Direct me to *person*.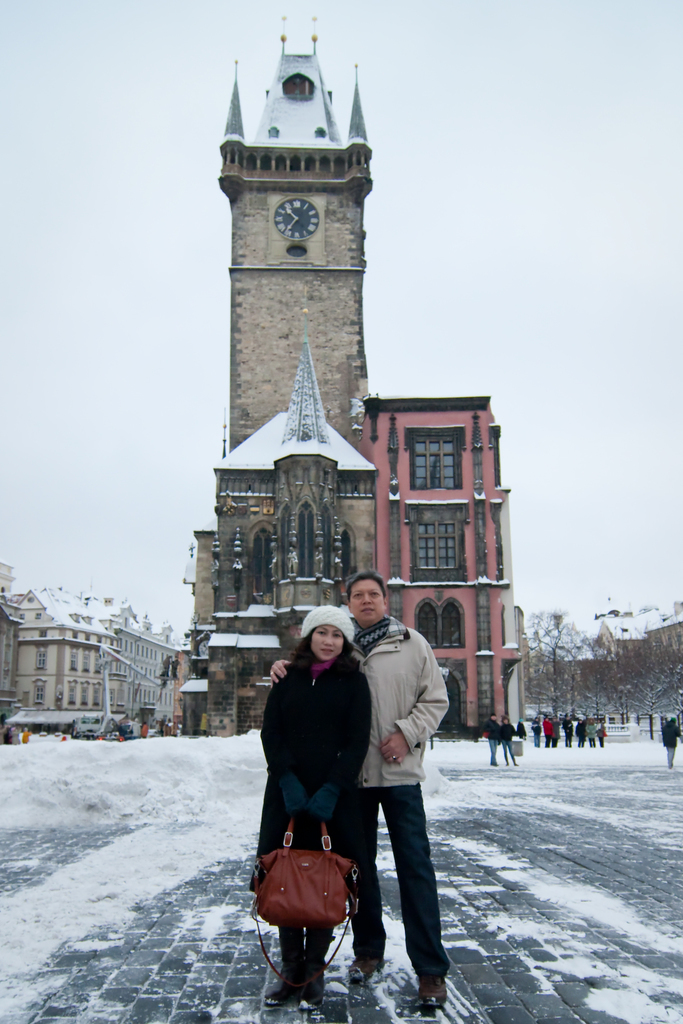
Direction: box(259, 568, 443, 1001).
